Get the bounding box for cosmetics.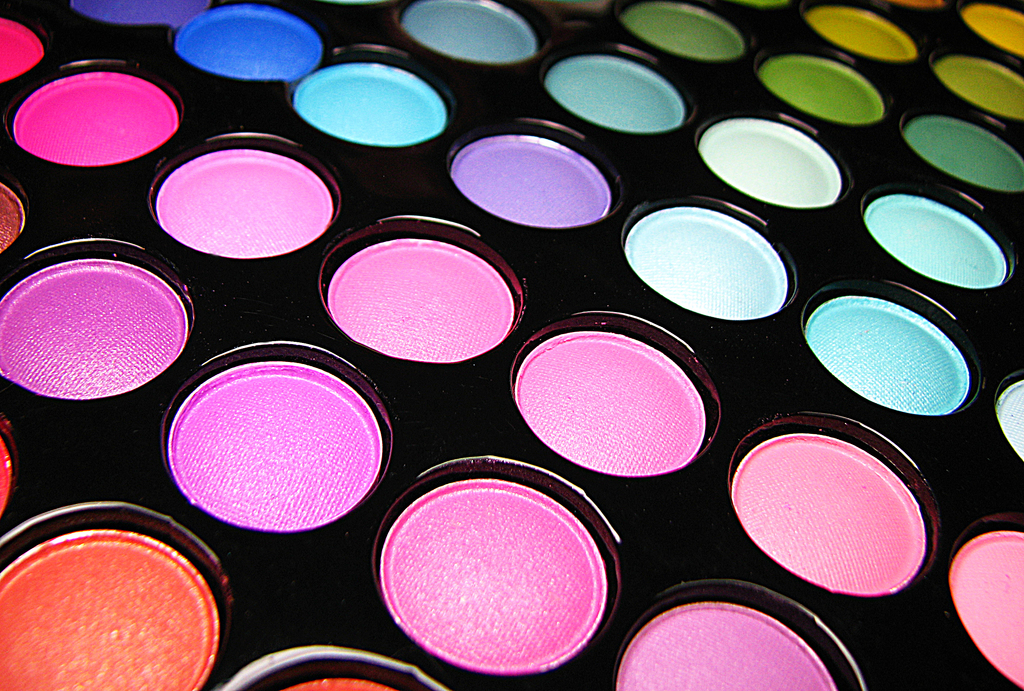
bbox=[805, 295, 970, 414].
